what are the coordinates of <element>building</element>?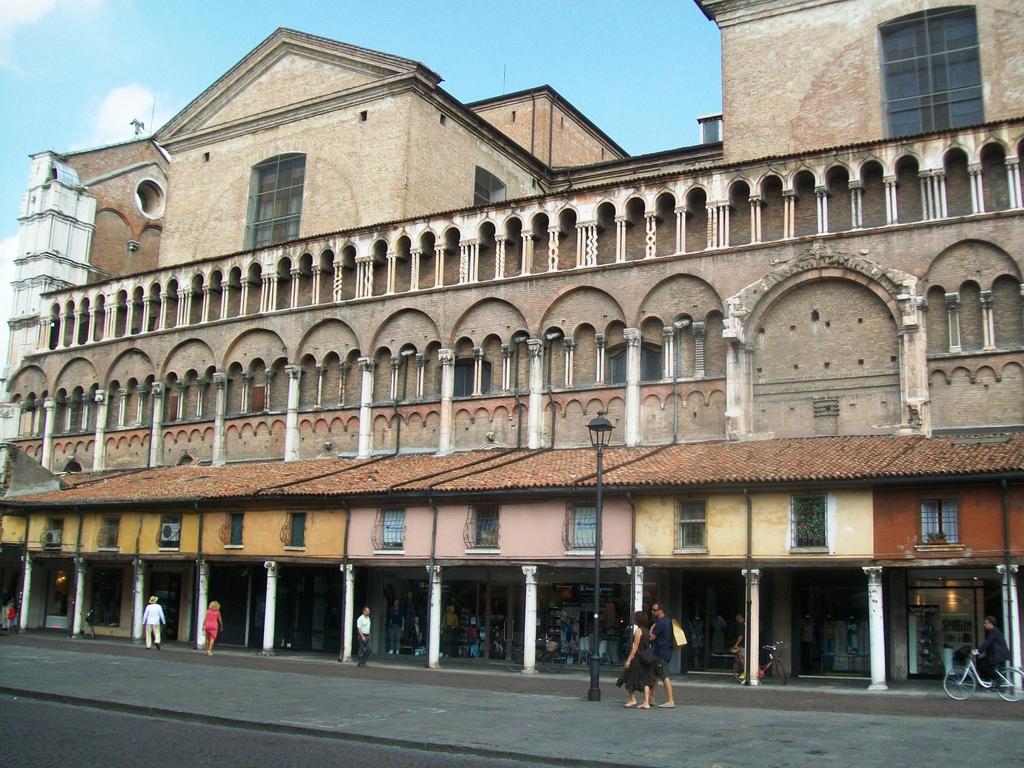
696, 109, 724, 147.
